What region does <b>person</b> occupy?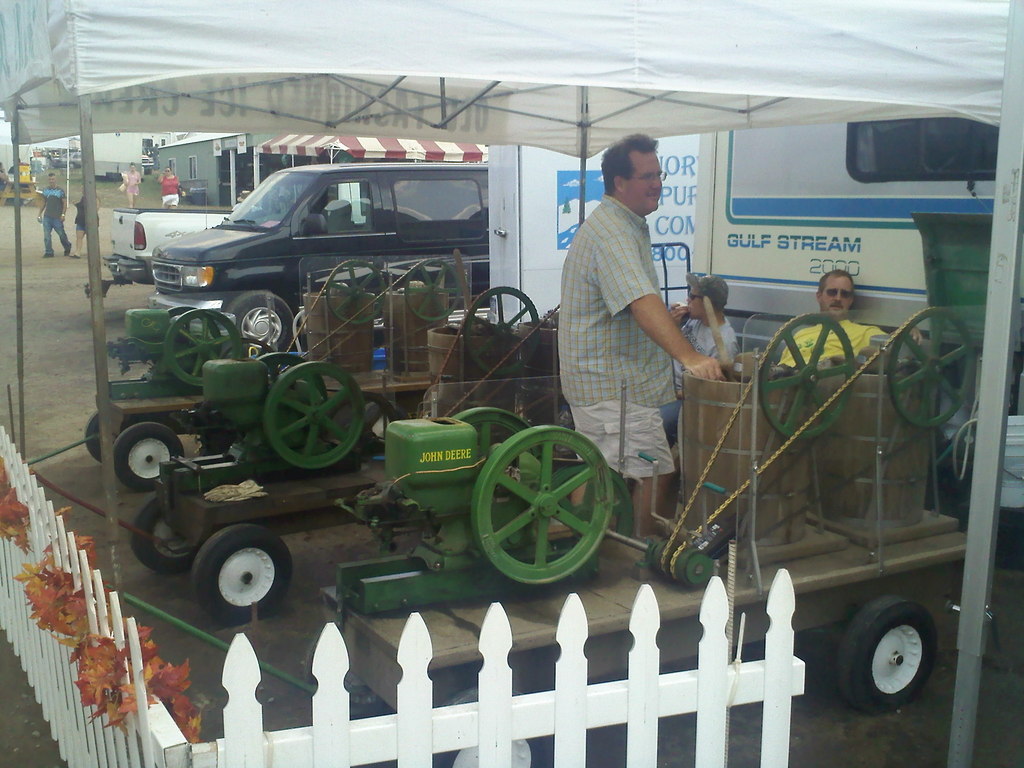
{"left": 157, "top": 166, "right": 186, "bottom": 209}.
